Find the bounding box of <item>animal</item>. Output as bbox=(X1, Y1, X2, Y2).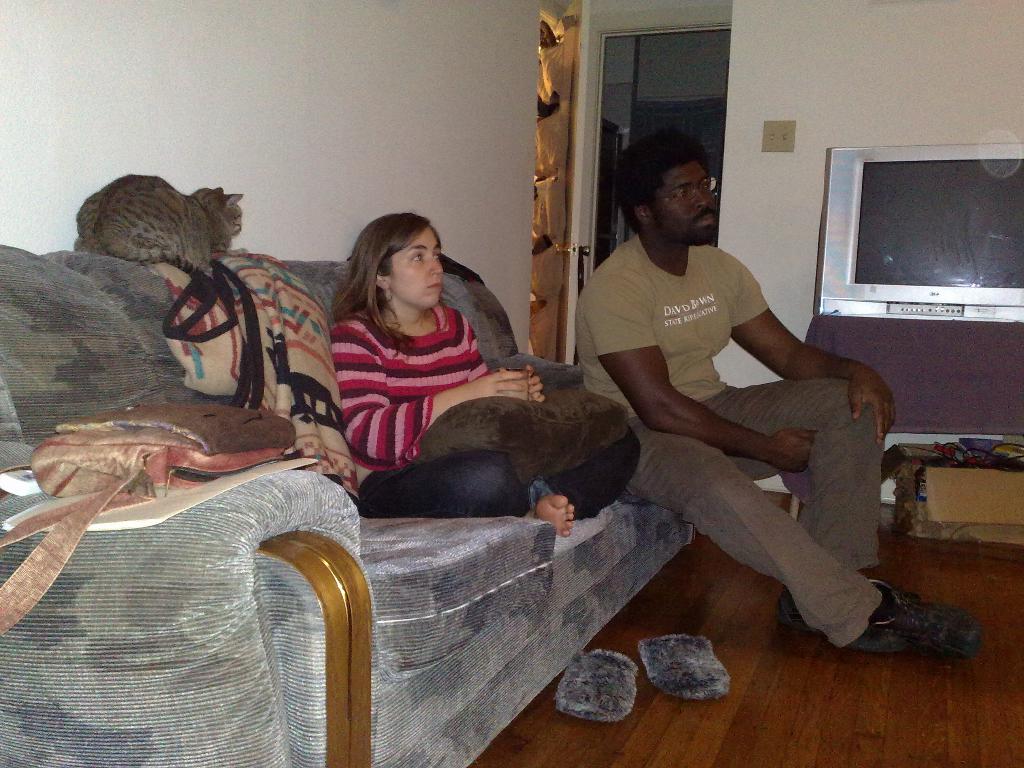
bbox=(68, 164, 243, 261).
